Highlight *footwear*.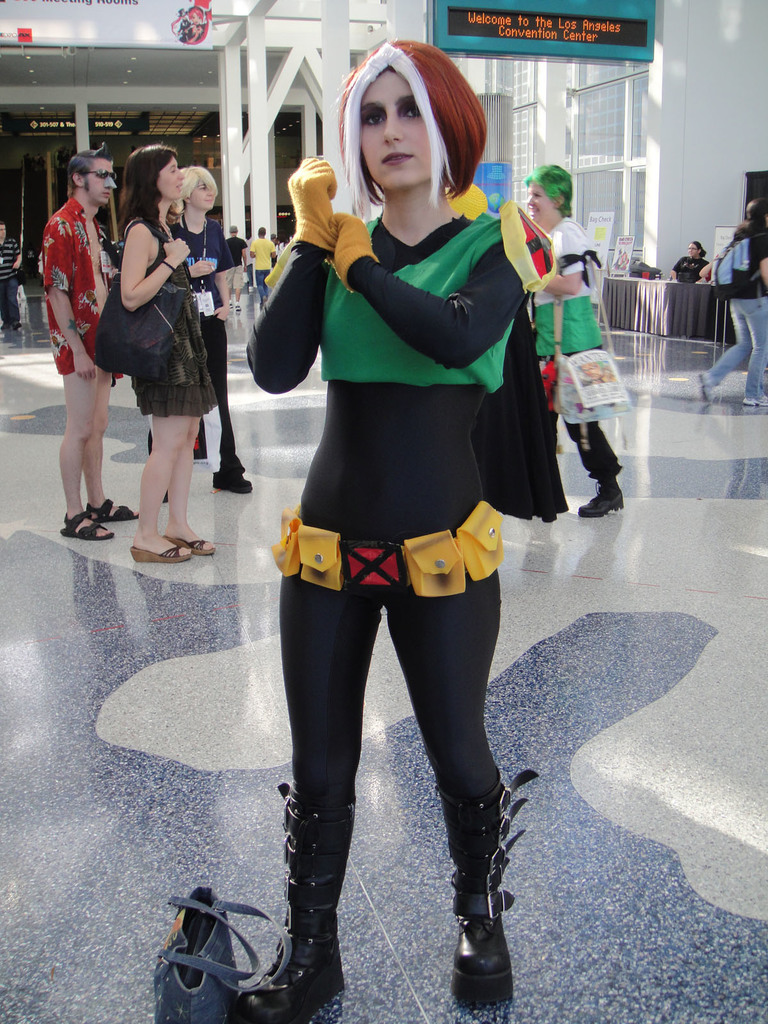
Highlighted region: left=433, top=758, right=540, bottom=1000.
